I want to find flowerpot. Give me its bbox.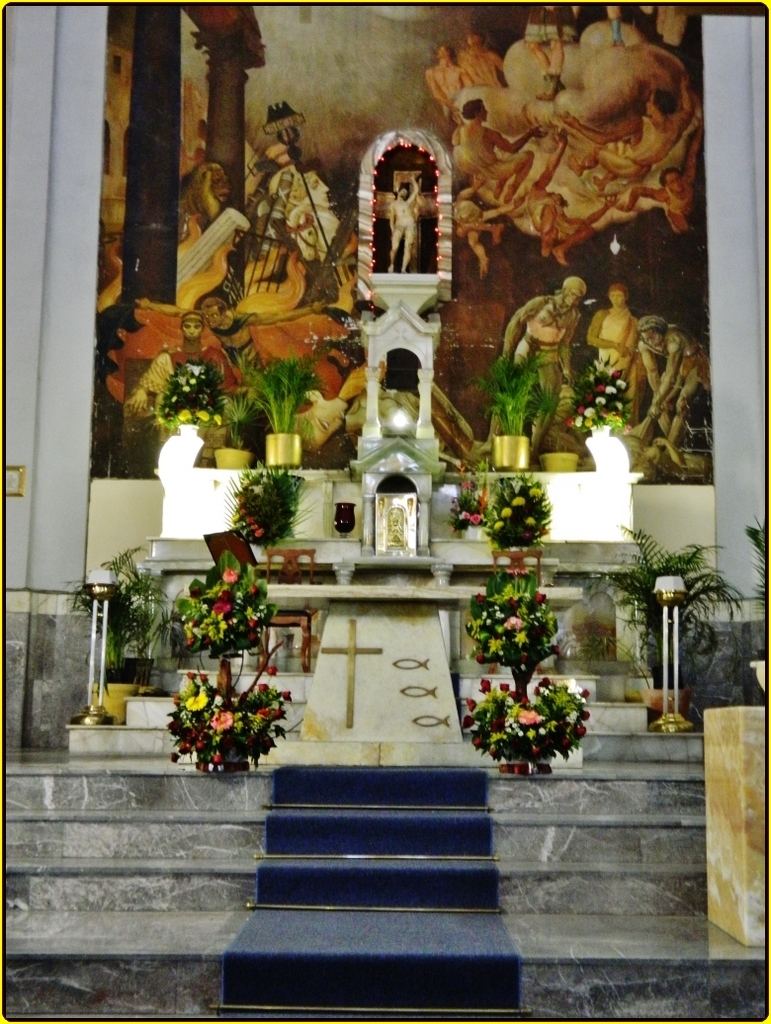
box=[642, 688, 690, 717].
